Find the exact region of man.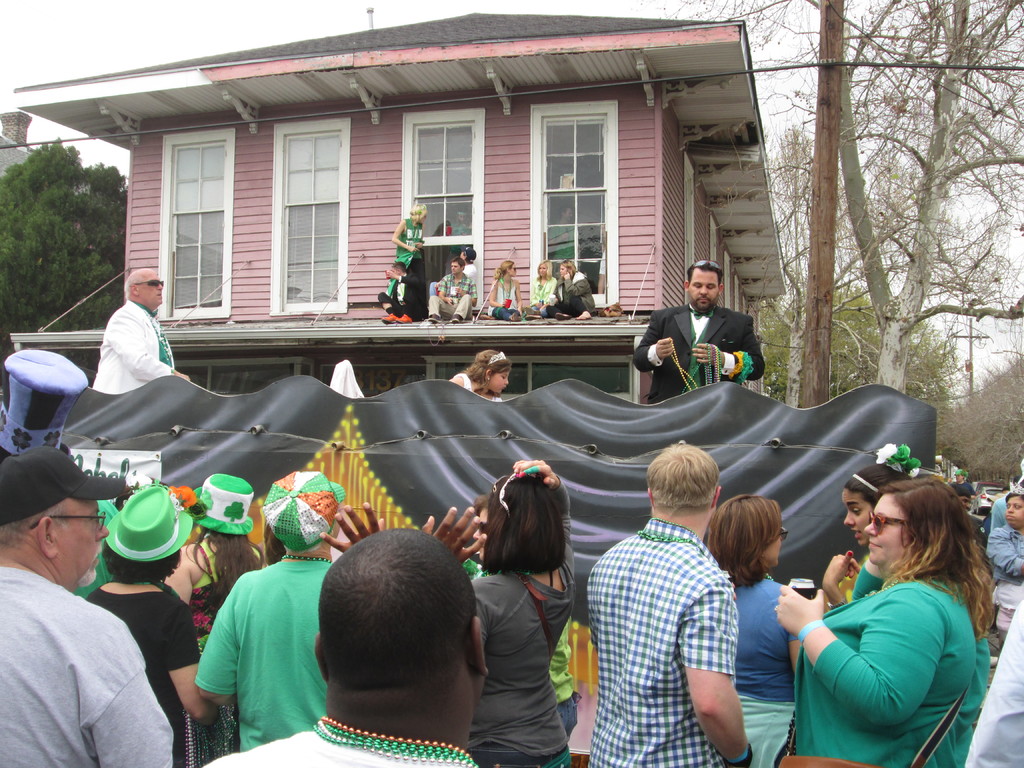
Exact region: x1=426 y1=260 x2=481 y2=320.
